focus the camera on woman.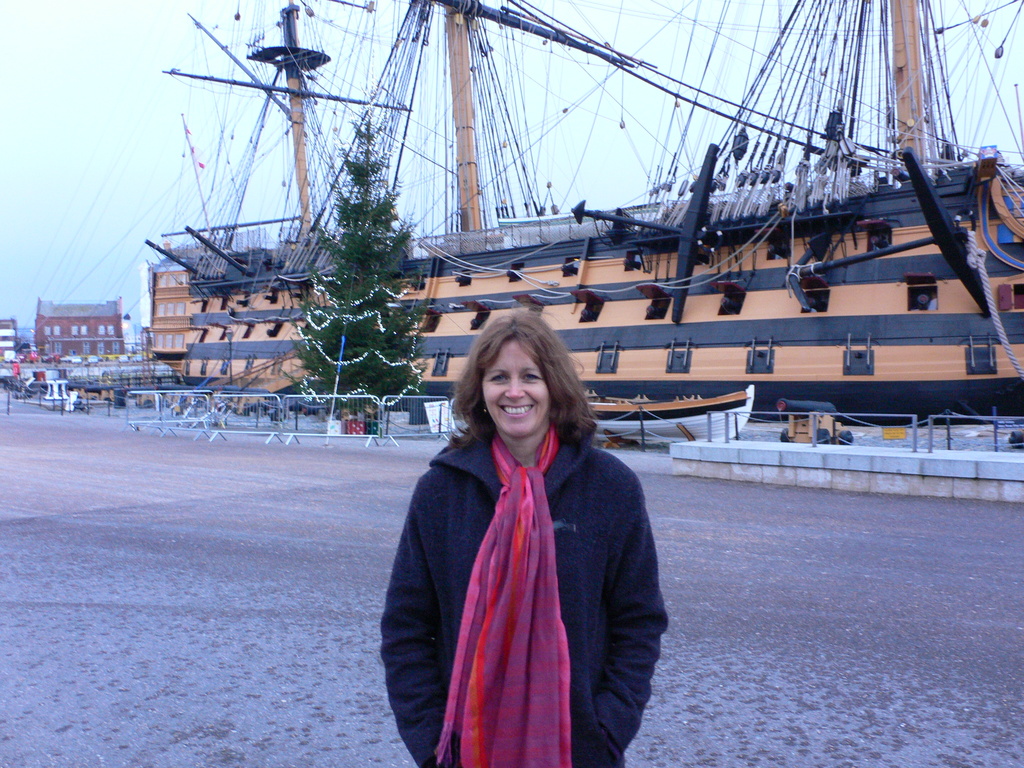
Focus region: l=378, t=305, r=676, b=767.
